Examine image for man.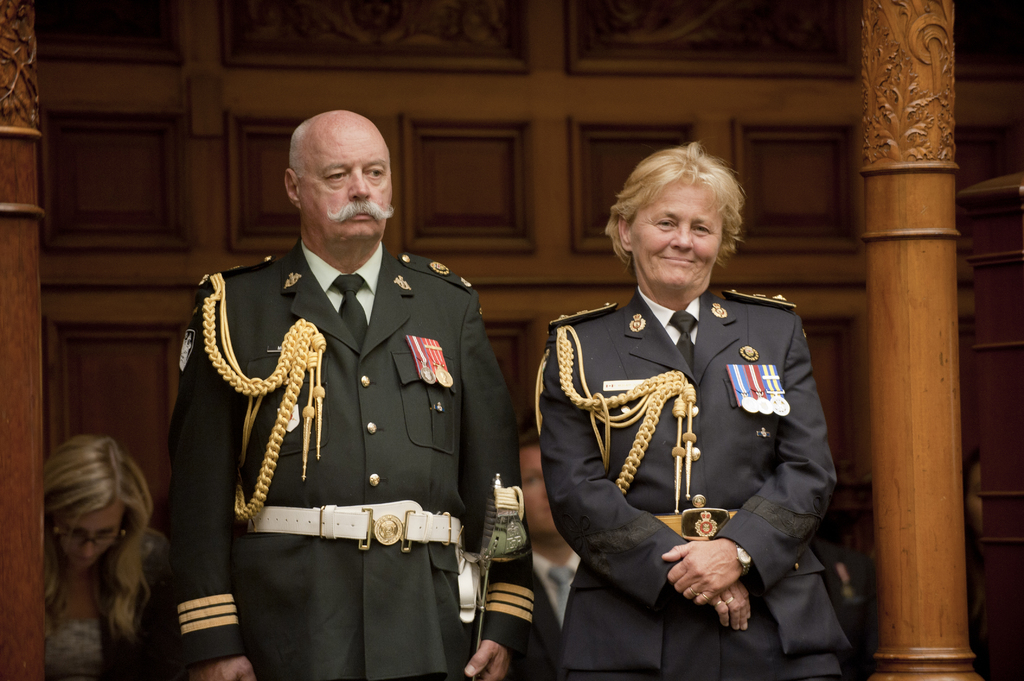
Examination result: 513,431,610,680.
